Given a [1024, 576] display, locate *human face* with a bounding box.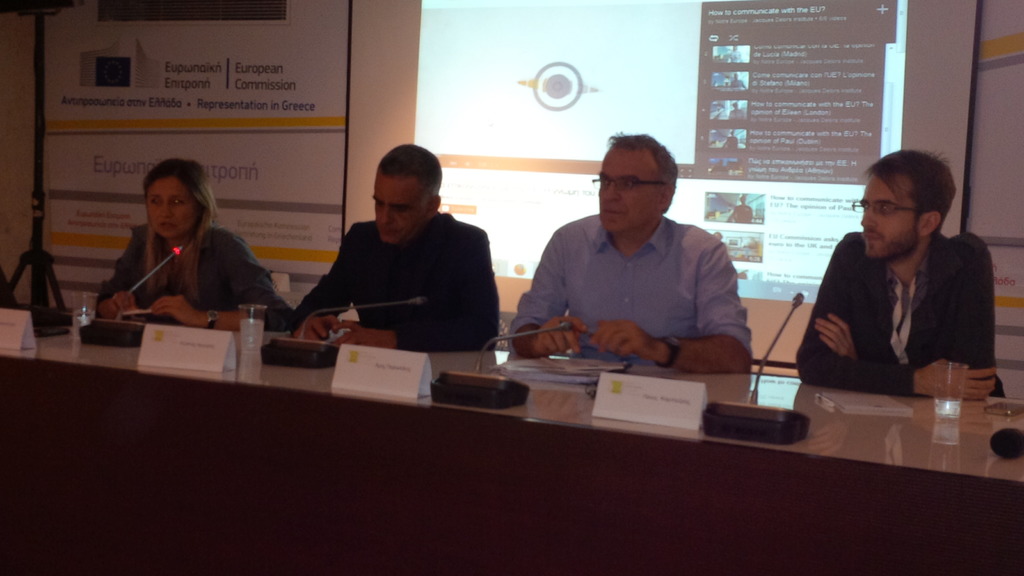
Located: x1=860 y1=174 x2=919 y2=257.
